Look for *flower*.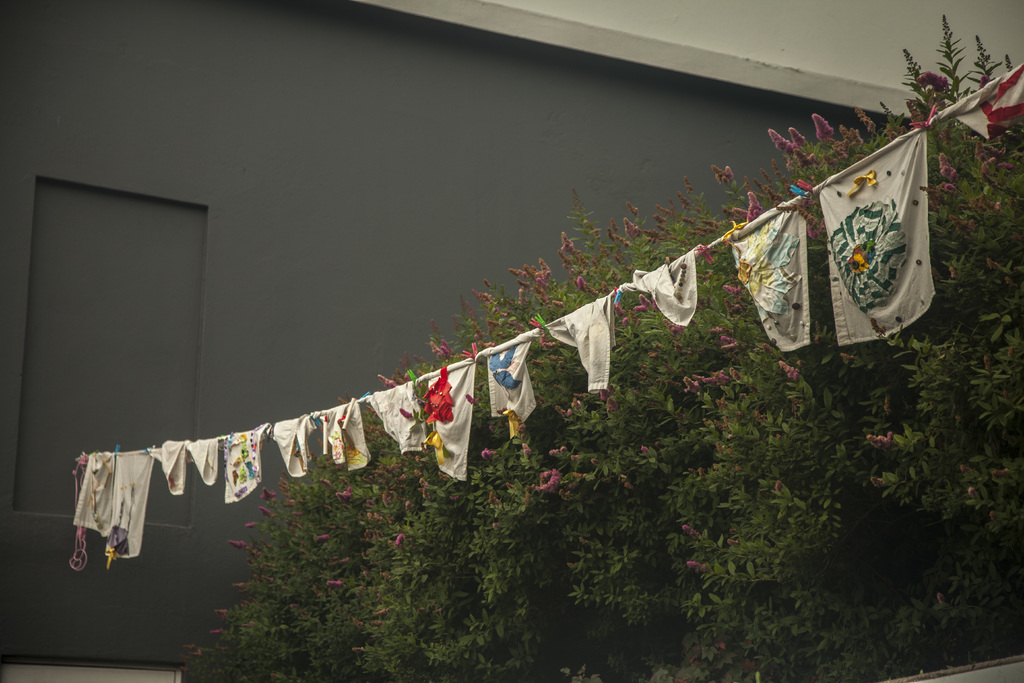
Found: {"left": 1008, "top": 344, "right": 1014, "bottom": 358}.
